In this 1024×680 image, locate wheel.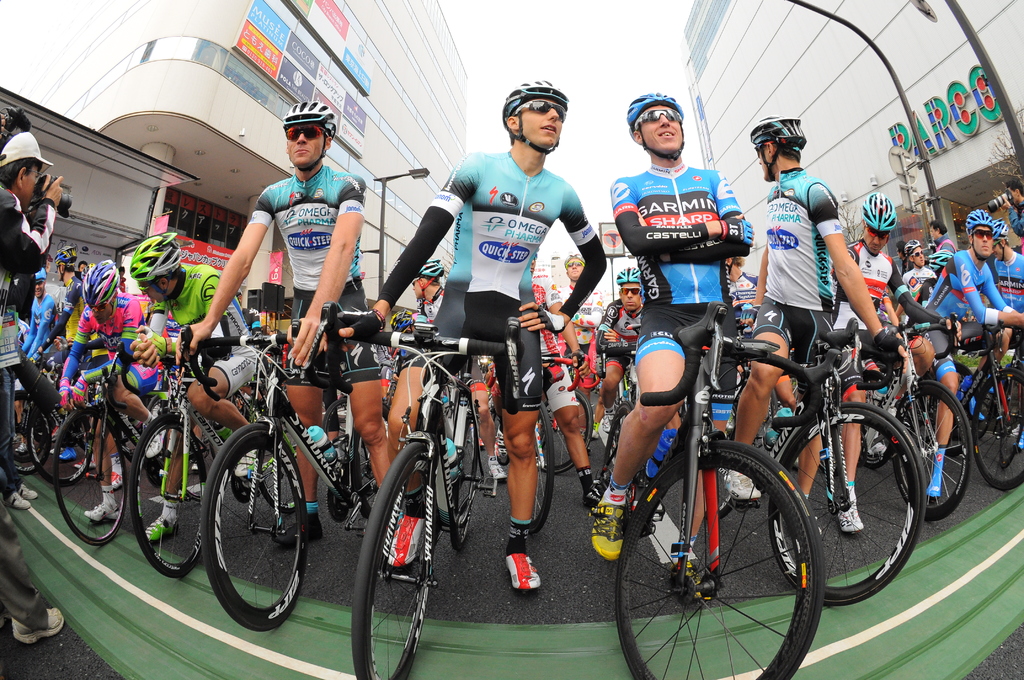
Bounding box: bbox=(452, 405, 483, 539).
